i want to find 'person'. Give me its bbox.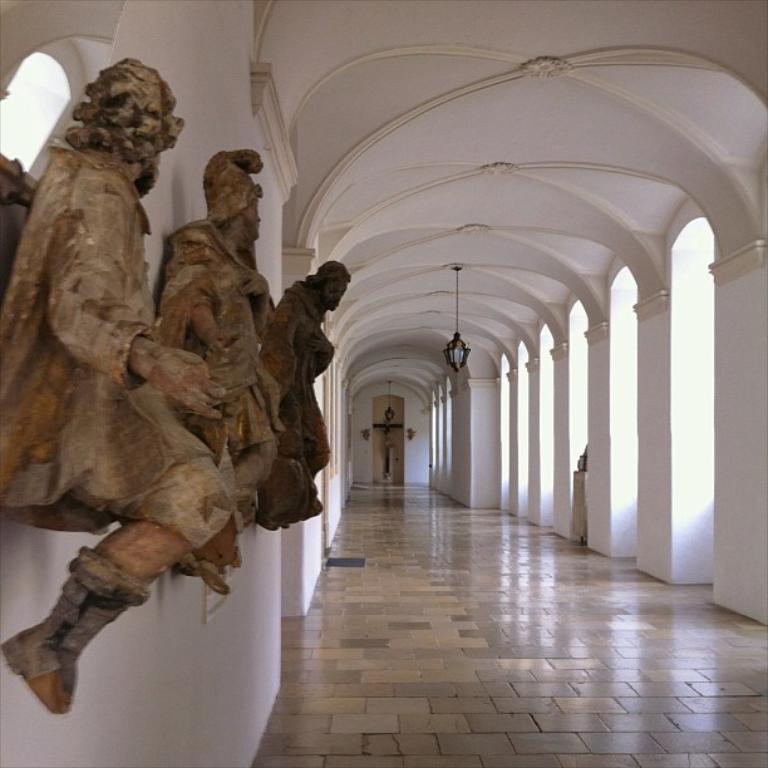
Rect(255, 256, 349, 533).
